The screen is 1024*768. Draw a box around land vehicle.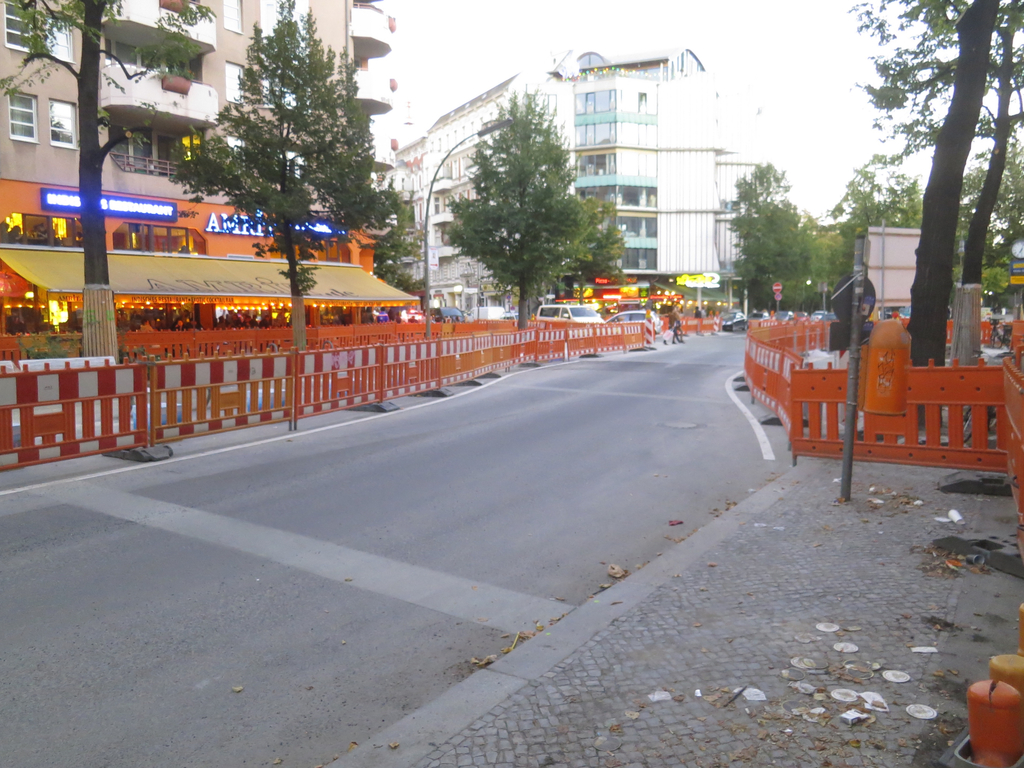
{"left": 426, "top": 306, "right": 468, "bottom": 326}.
